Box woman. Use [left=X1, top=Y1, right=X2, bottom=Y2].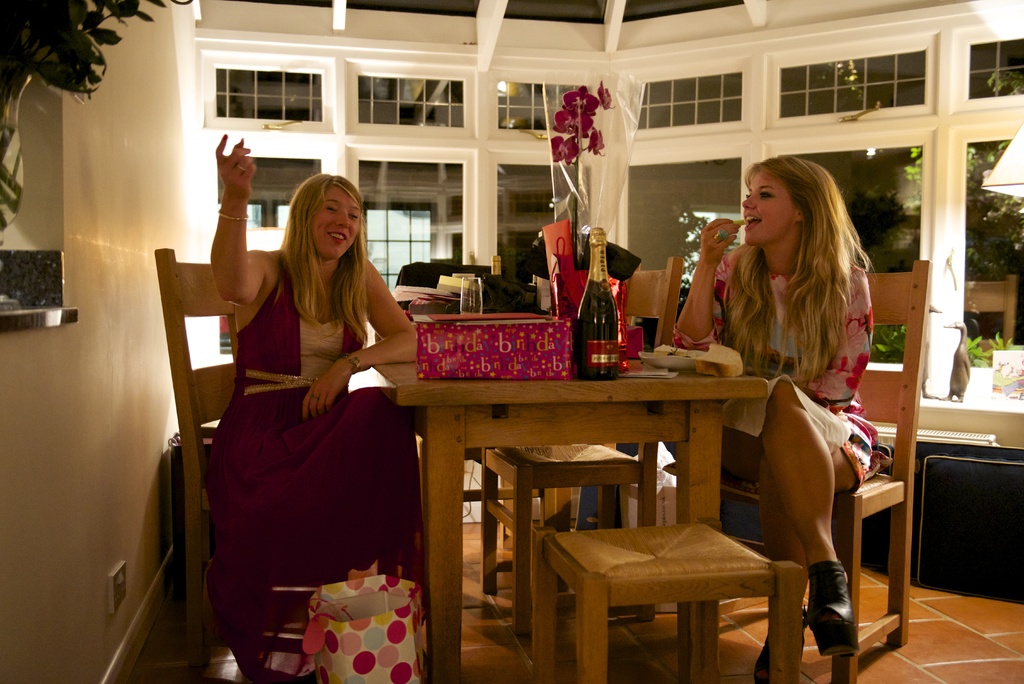
[left=707, top=150, right=890, bottom=648].
